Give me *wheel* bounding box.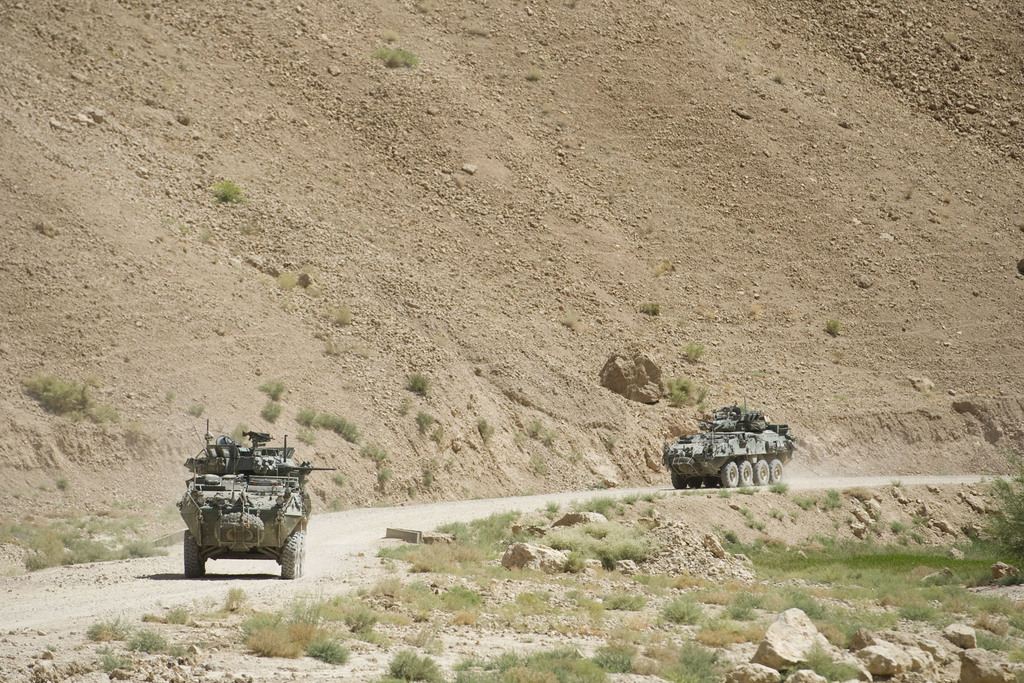
box(769, 459, 785, 484).
